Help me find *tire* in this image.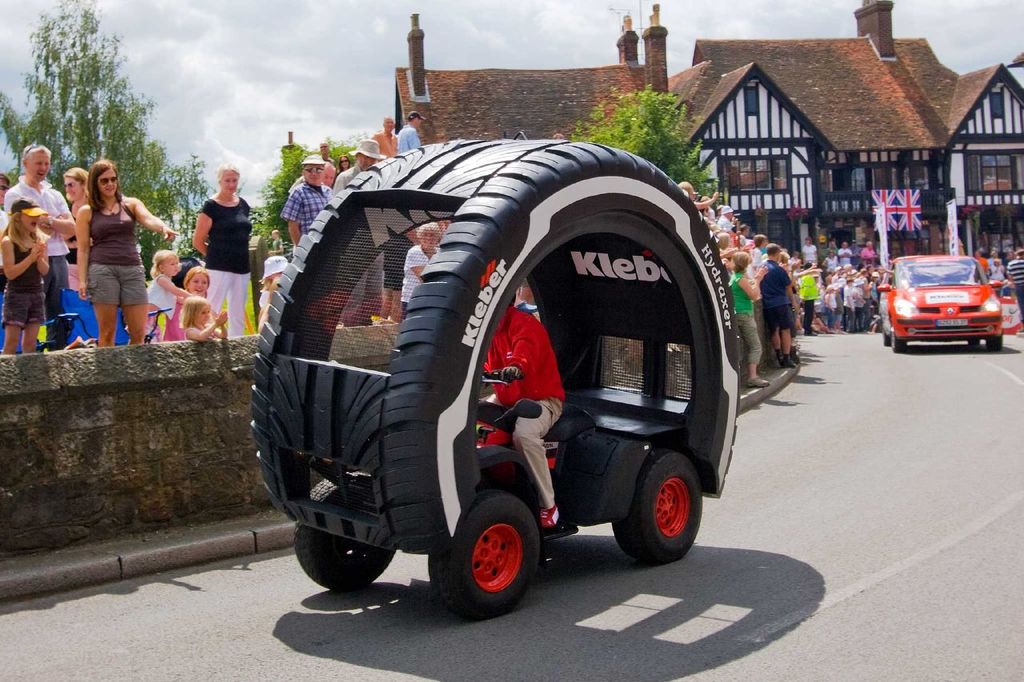
Found it: (left=884, top=332, right=892, bottom=345).
